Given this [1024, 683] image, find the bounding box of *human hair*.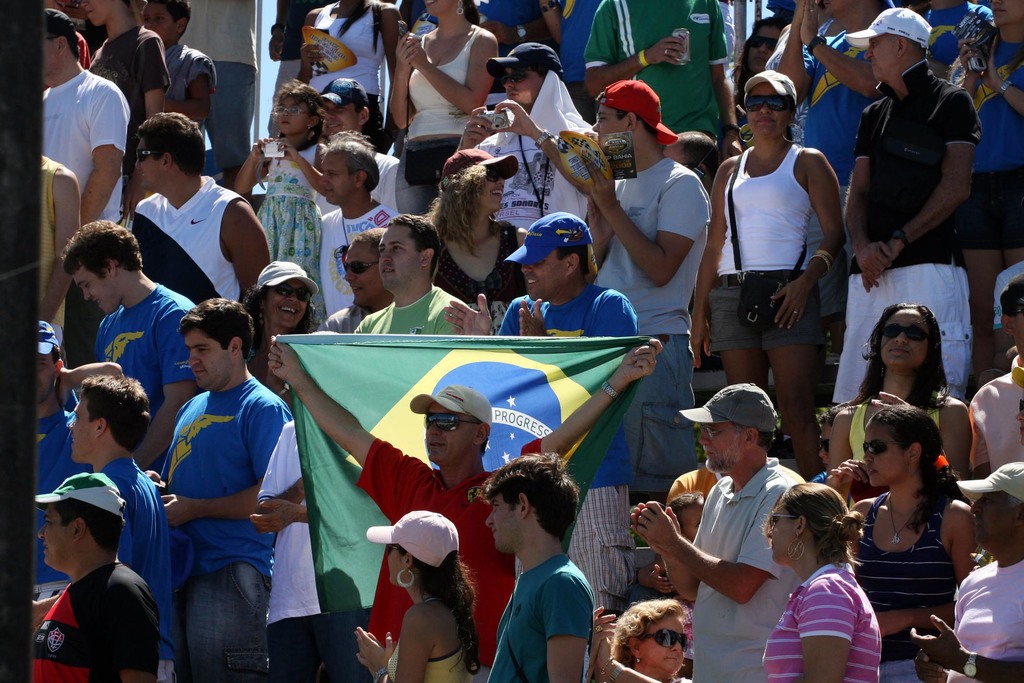
pyautogui.locateOnScreen(47, 499, 126, 554).
